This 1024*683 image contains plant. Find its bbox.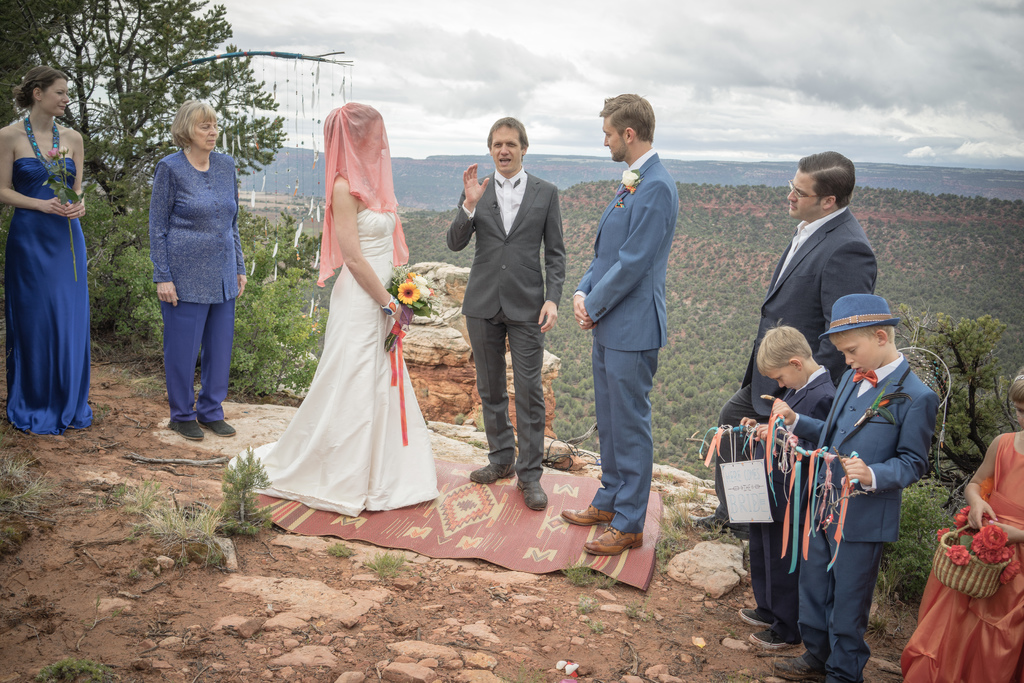
detection(35, 654, 127, 682).
